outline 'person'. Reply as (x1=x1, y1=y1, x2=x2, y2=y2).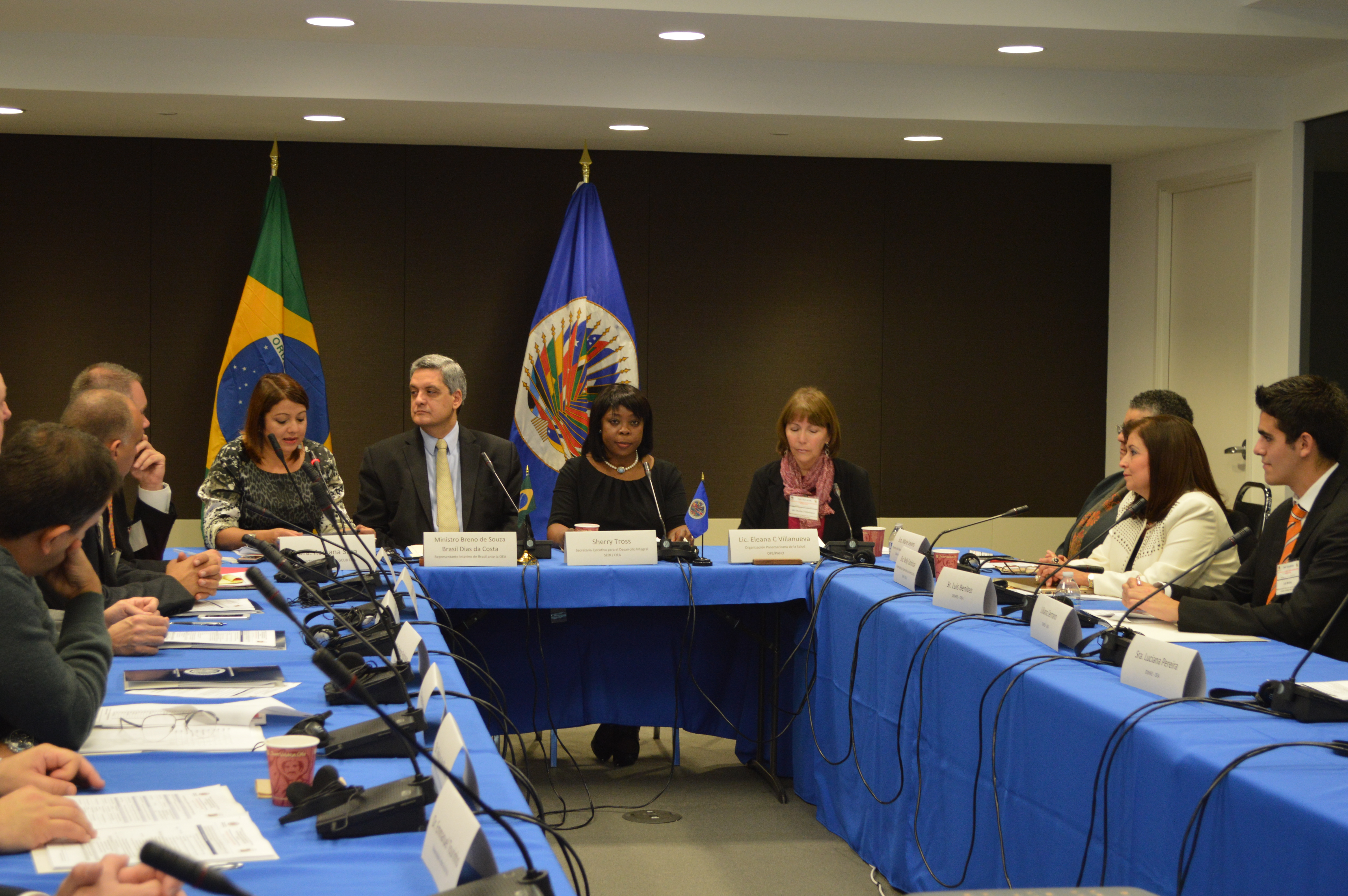
(x1=44, y1=84, x2=81, y2=122).
